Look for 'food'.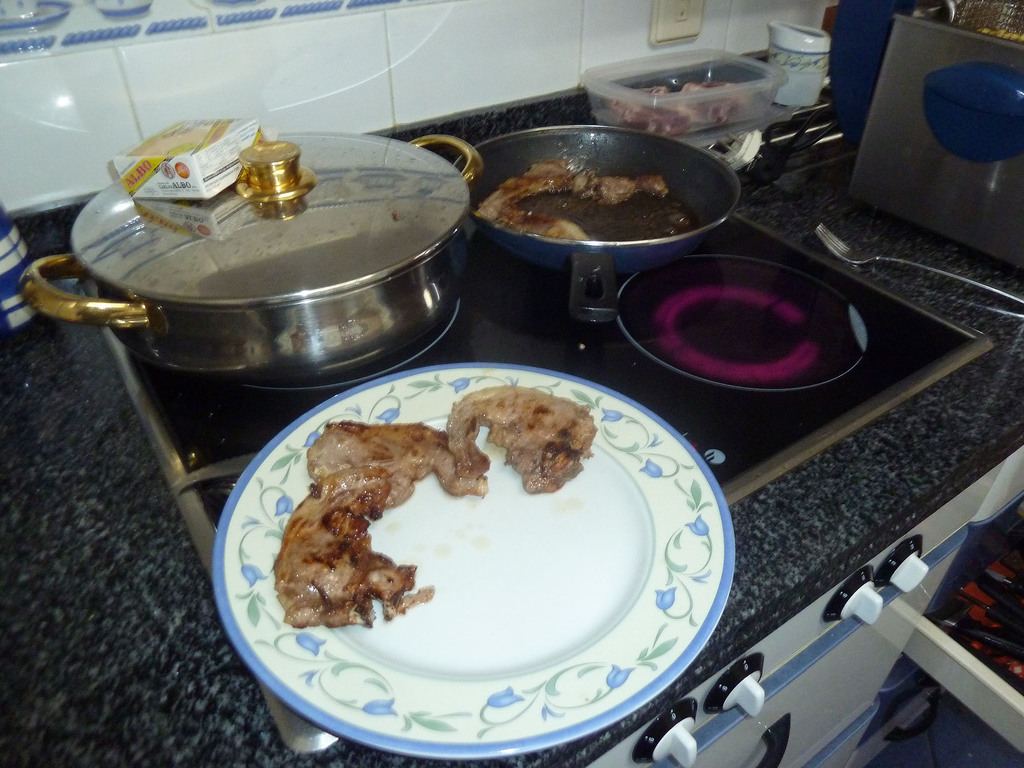
Found: {"x1": 268, "y1": 384, "x2": 597, "y2": 634}.
